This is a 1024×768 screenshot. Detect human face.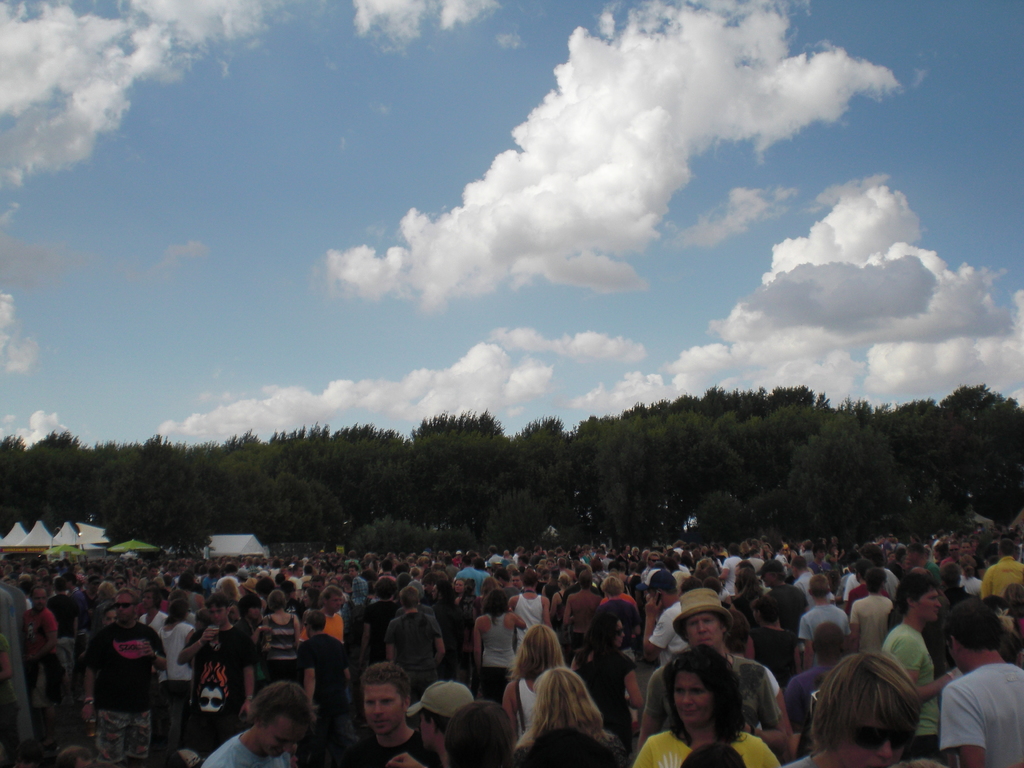
<box>671,672,715,730</box>.
